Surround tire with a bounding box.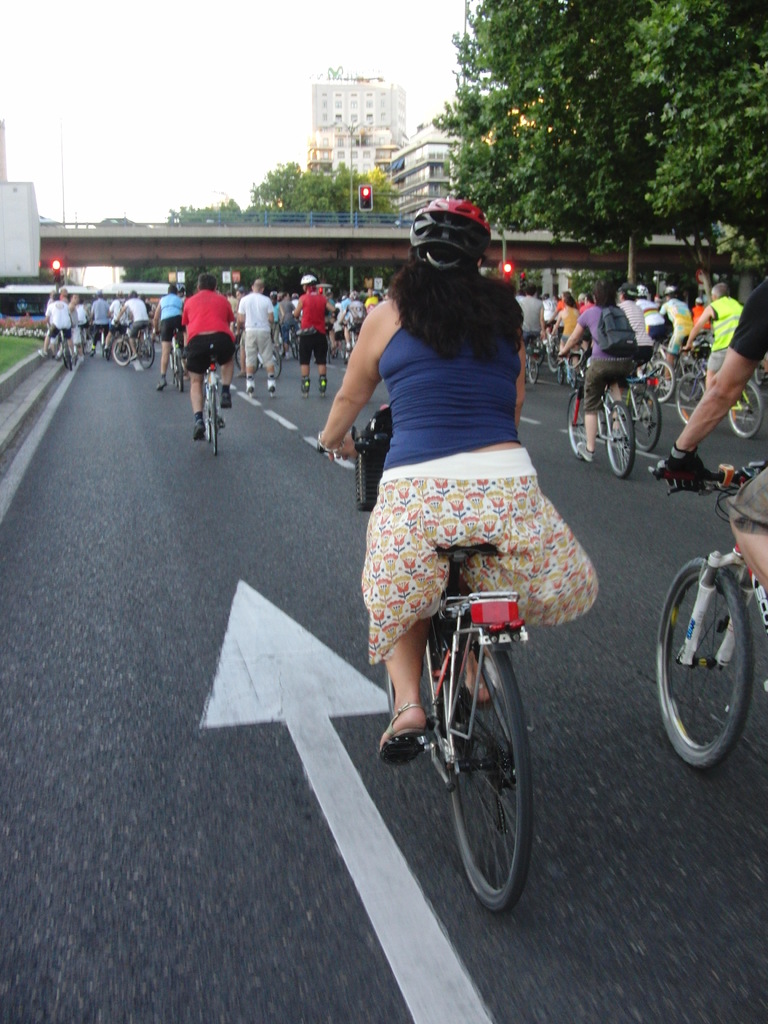
box=[682, 365, 701, 400].
